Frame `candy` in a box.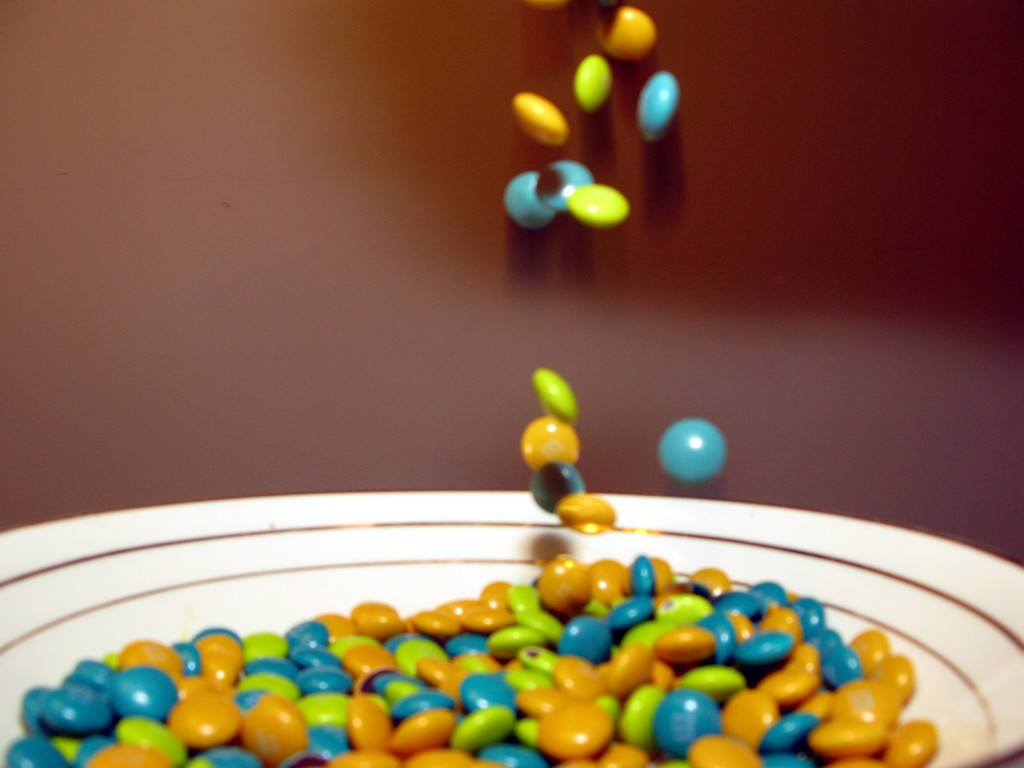
box=[636, 67, 680, 138].
